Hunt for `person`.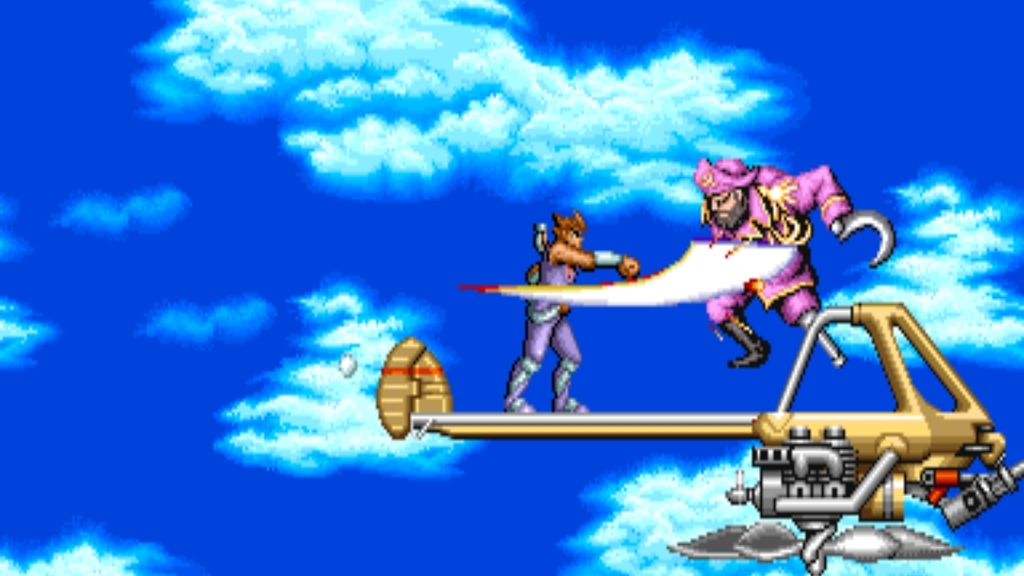
Hunted down at 504,215,639,410.
